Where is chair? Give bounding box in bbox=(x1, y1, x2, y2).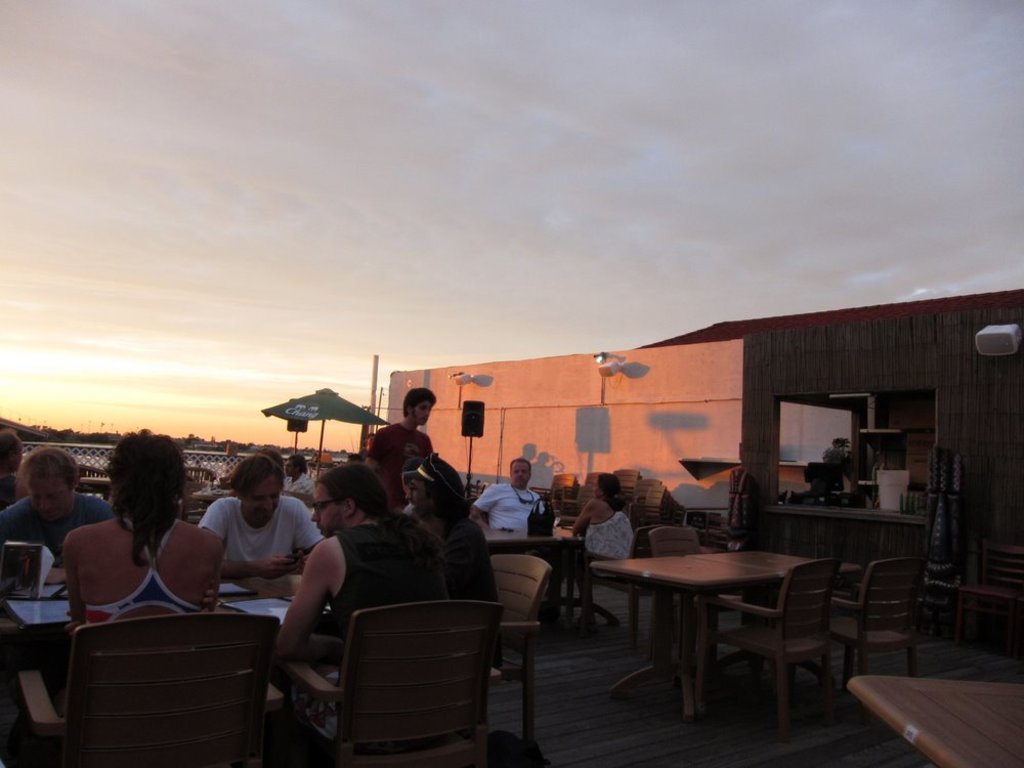
bbox=(180, 470, 220, 486).
